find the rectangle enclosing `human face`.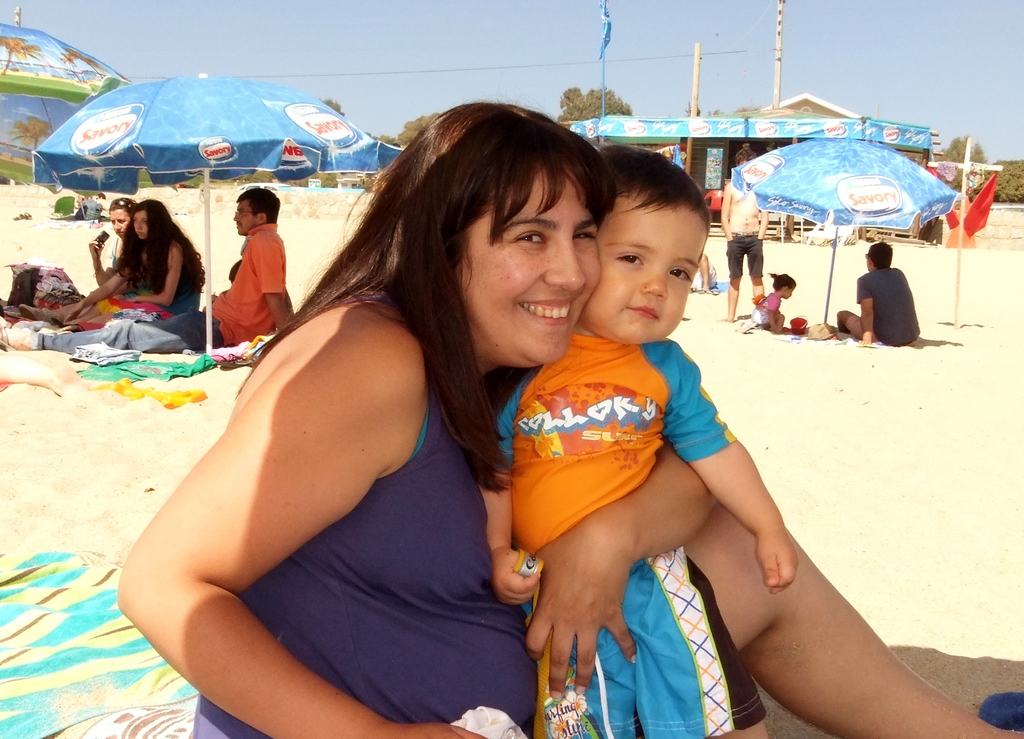
pyautogui.locateOnScreen(134, 209, 146, 245).
